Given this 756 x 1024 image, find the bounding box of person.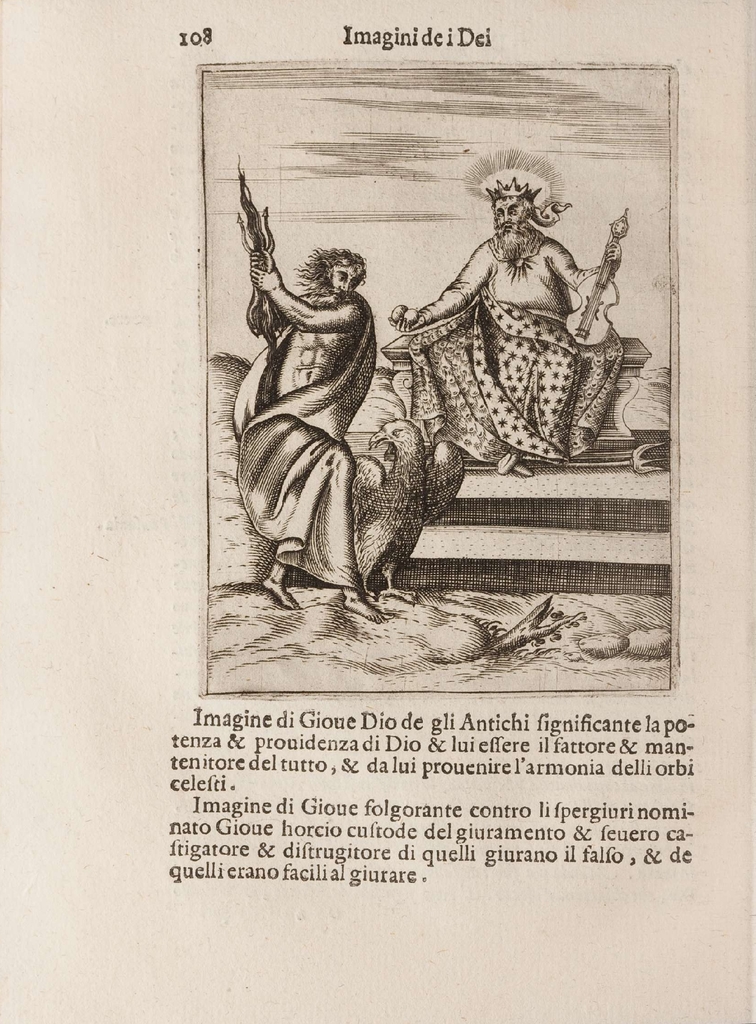
crop(384, 181, 631, 481).
